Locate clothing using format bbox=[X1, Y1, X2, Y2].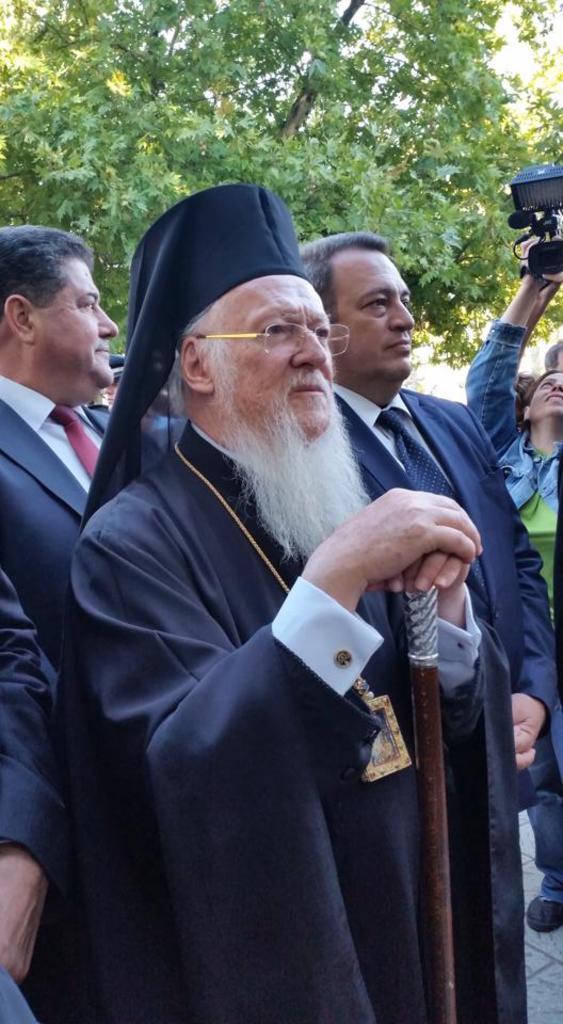
bbox=[462, 318, 562, 885].
